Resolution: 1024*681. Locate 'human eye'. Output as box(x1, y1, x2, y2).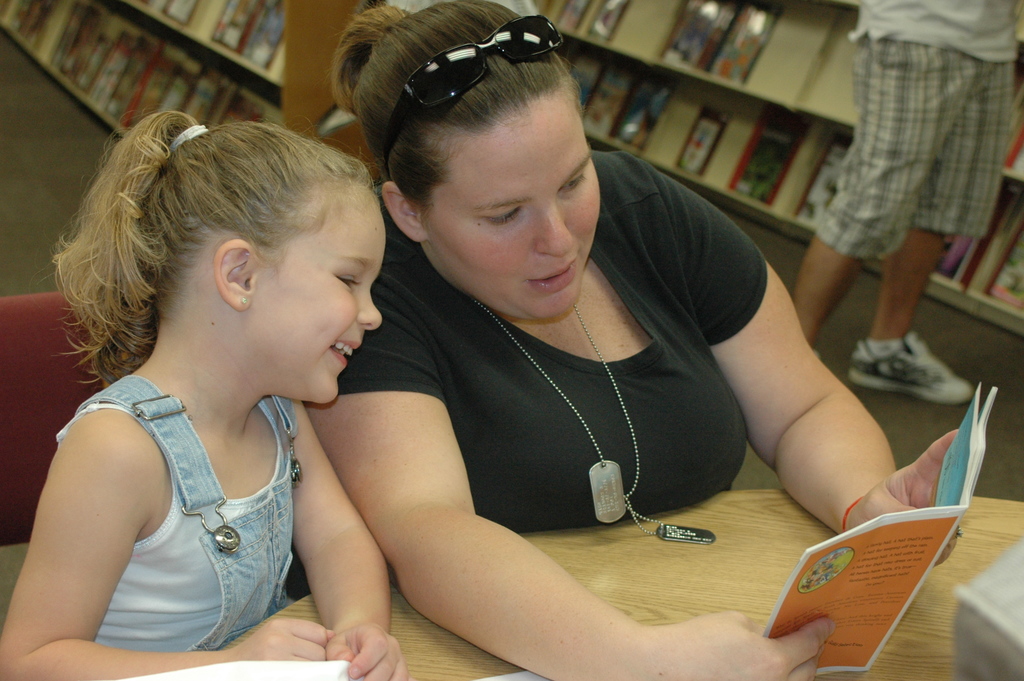
box(478, 204, 525, 226).
